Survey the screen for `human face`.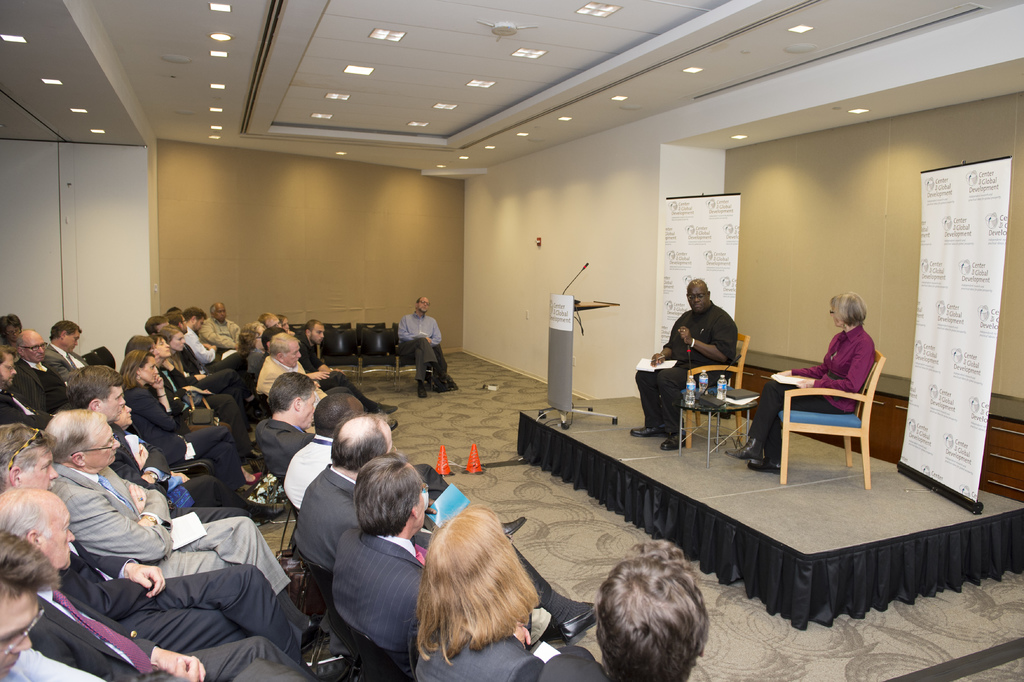
Survey found: (20, 450, 57, 494).
